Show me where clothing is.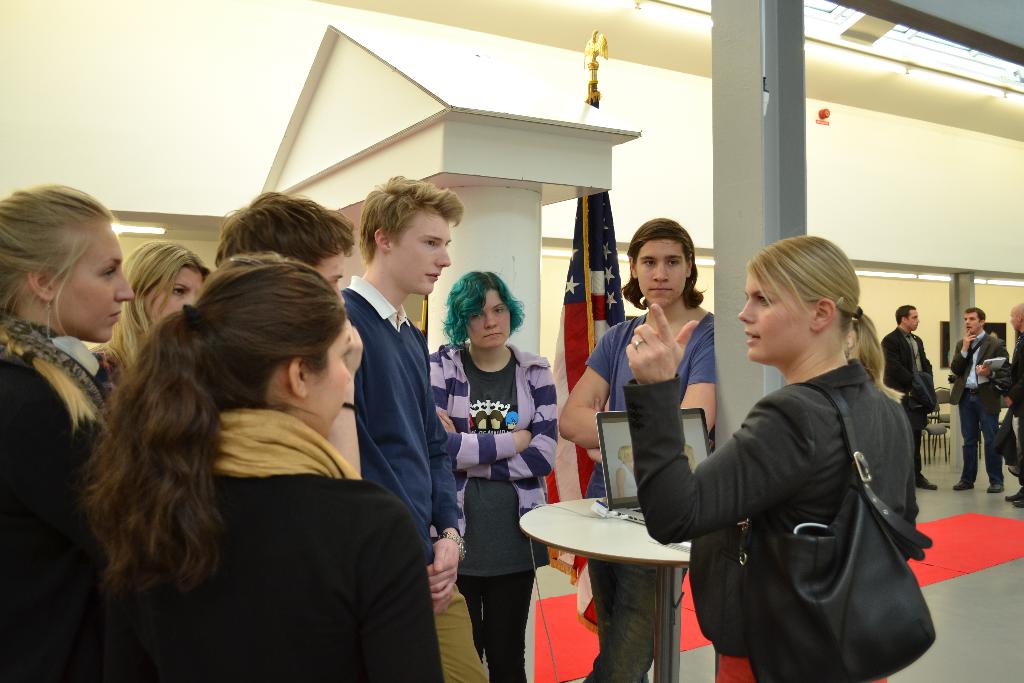
clothing is at bbox(102, 411, 444, 682).
